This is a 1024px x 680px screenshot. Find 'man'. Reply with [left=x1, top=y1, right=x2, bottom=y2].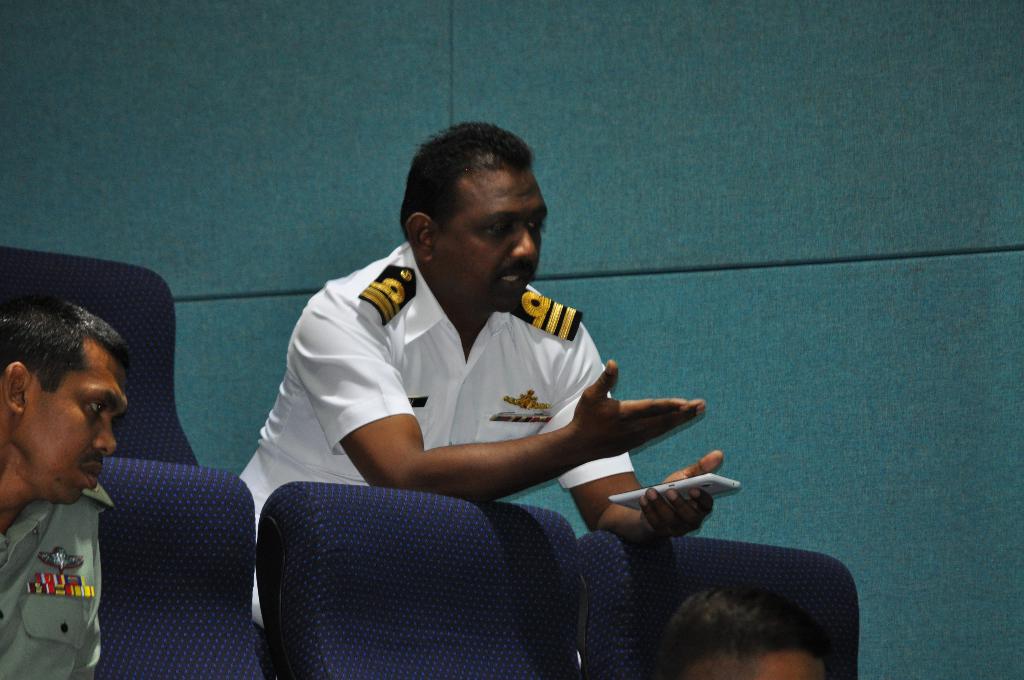
[left=232, top=150, right=750, bottom=631].
